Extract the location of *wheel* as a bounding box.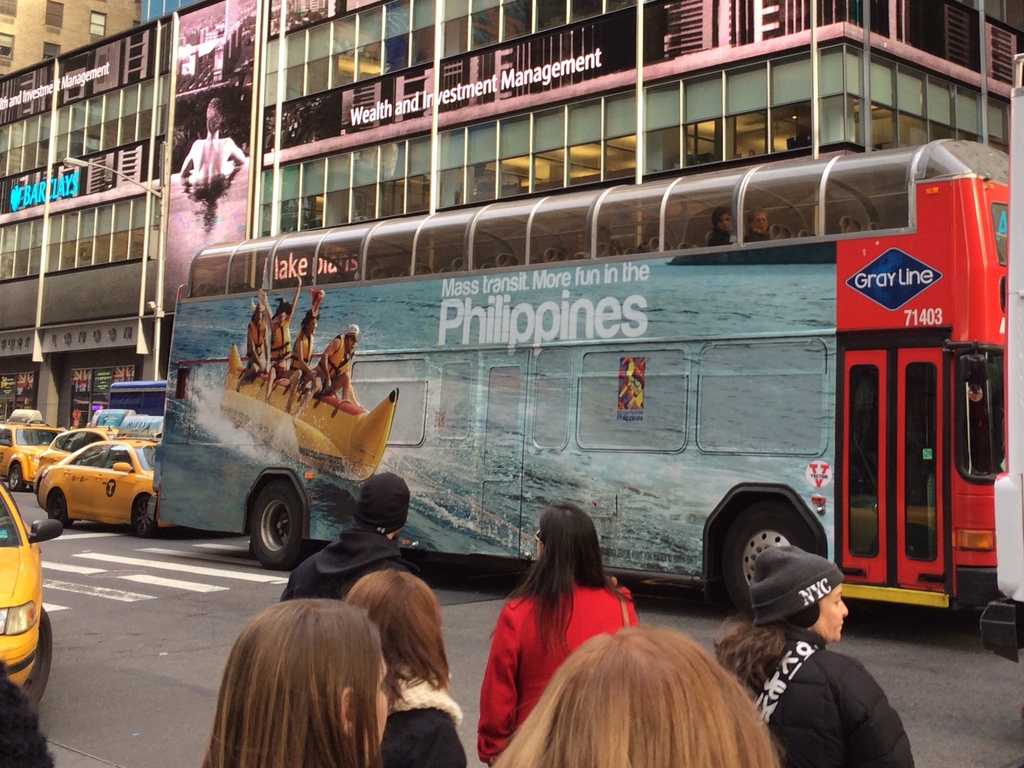
box(21, 606, 58, 713).
